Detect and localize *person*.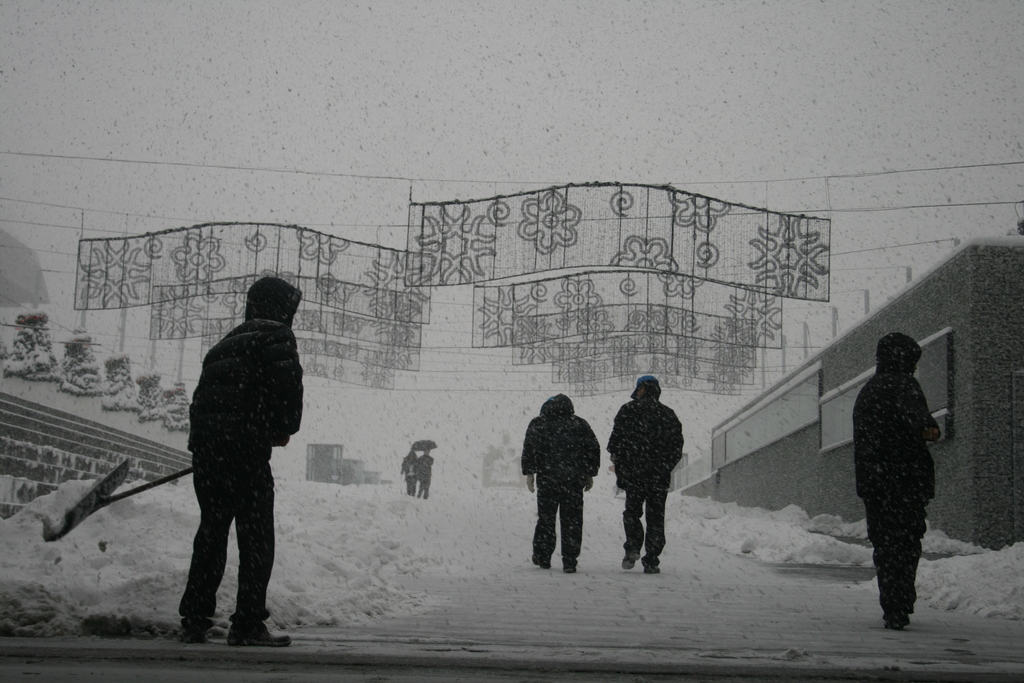
Localized at detection(419, 448, 436, 499).
